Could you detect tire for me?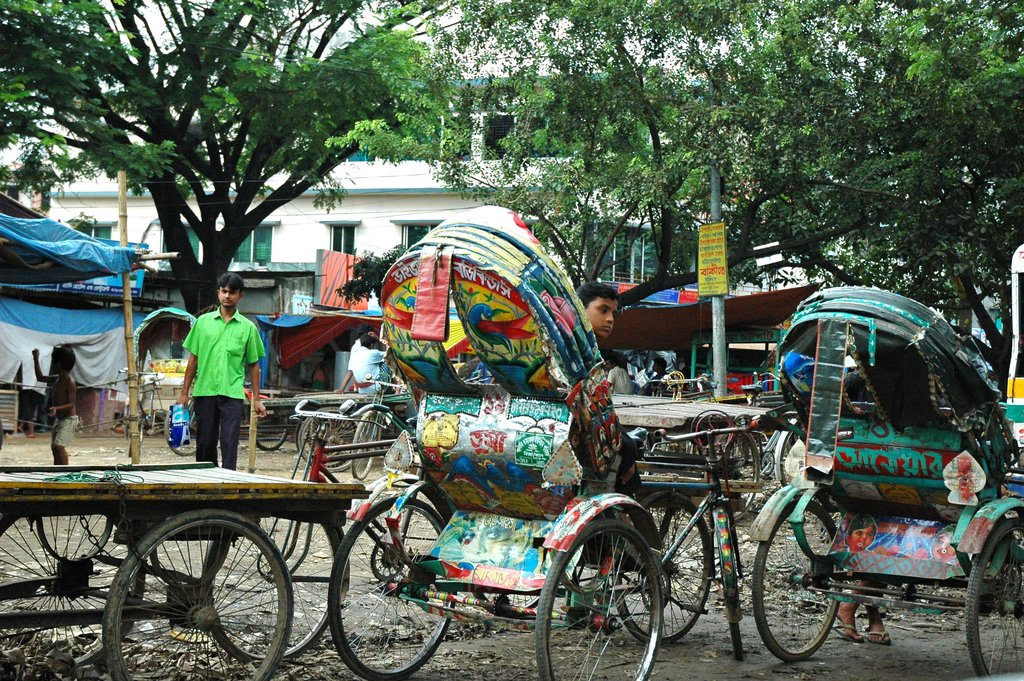
Detection result: <box>963,513,1023,680</box>.
